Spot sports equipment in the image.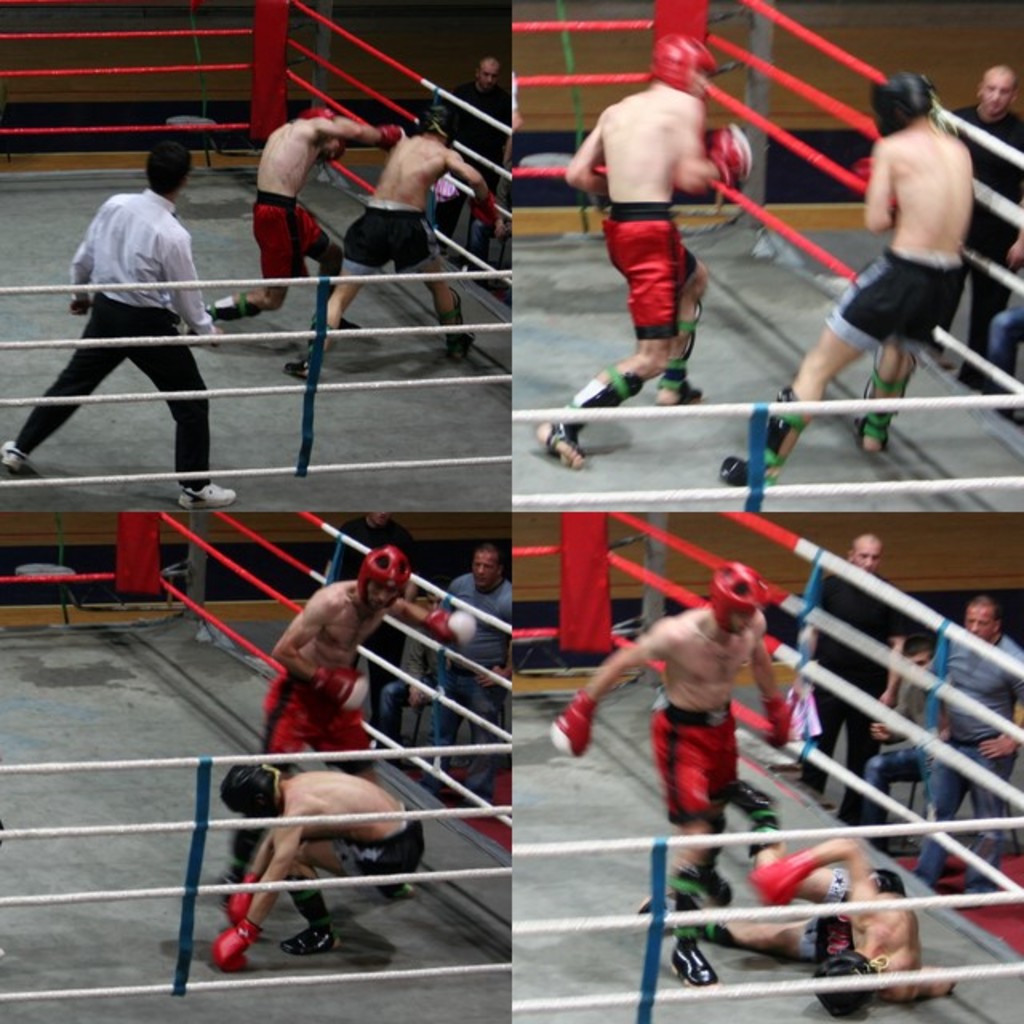
sports equipment found at (left=360, top=547, right=406, bottom=614).
